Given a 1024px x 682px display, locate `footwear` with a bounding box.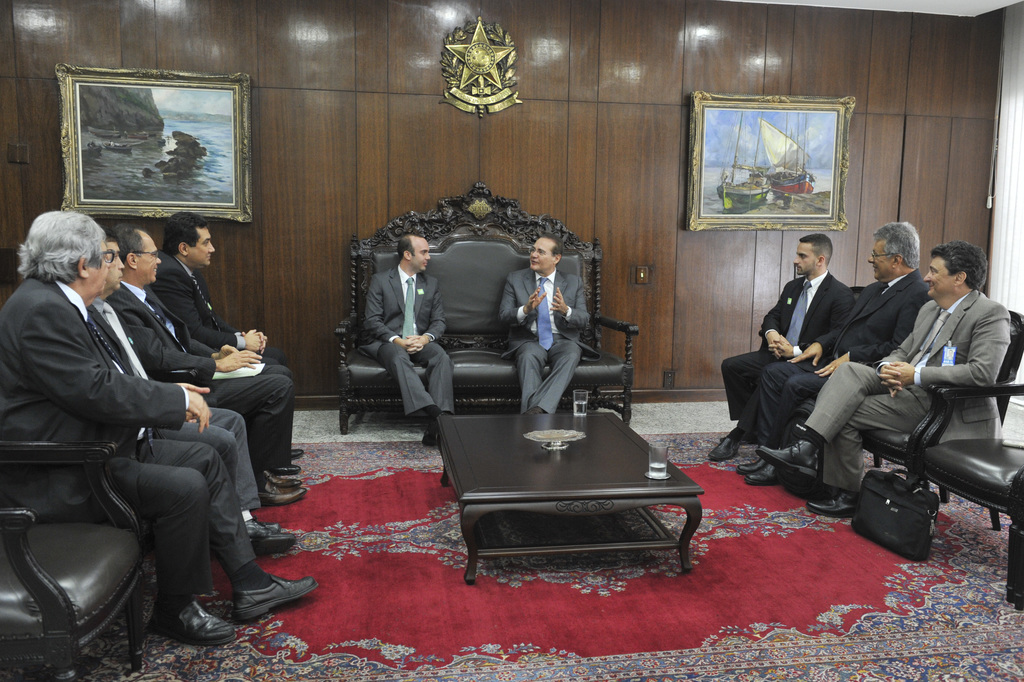
Located: bbox(766, 438, 824, 489).
